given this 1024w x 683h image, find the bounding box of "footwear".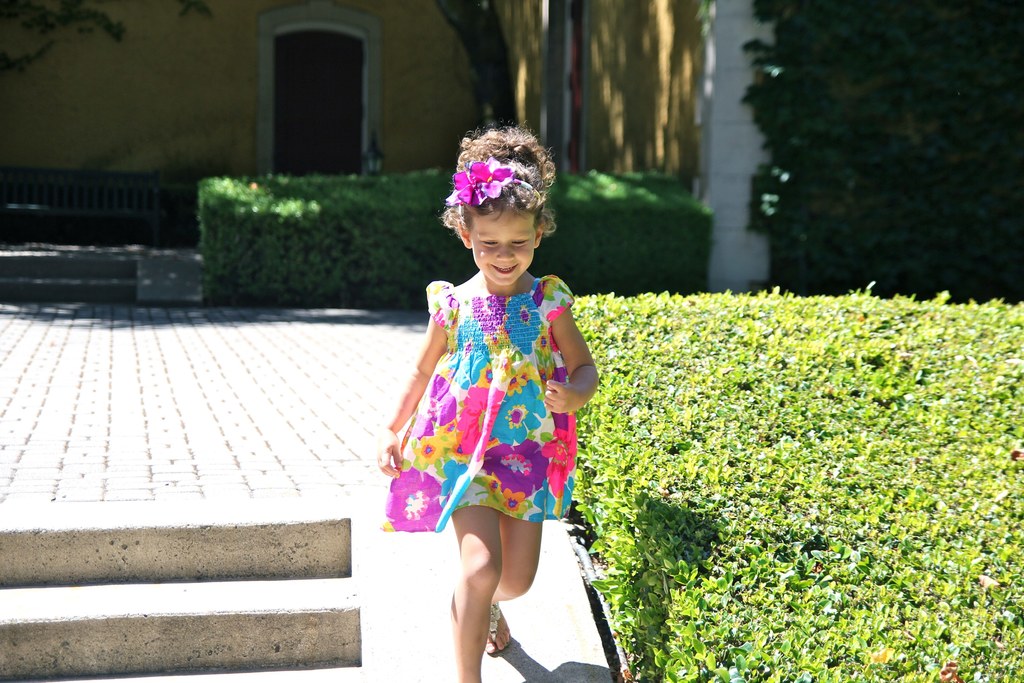
left=490, top=604, right=501, bottom=652.
